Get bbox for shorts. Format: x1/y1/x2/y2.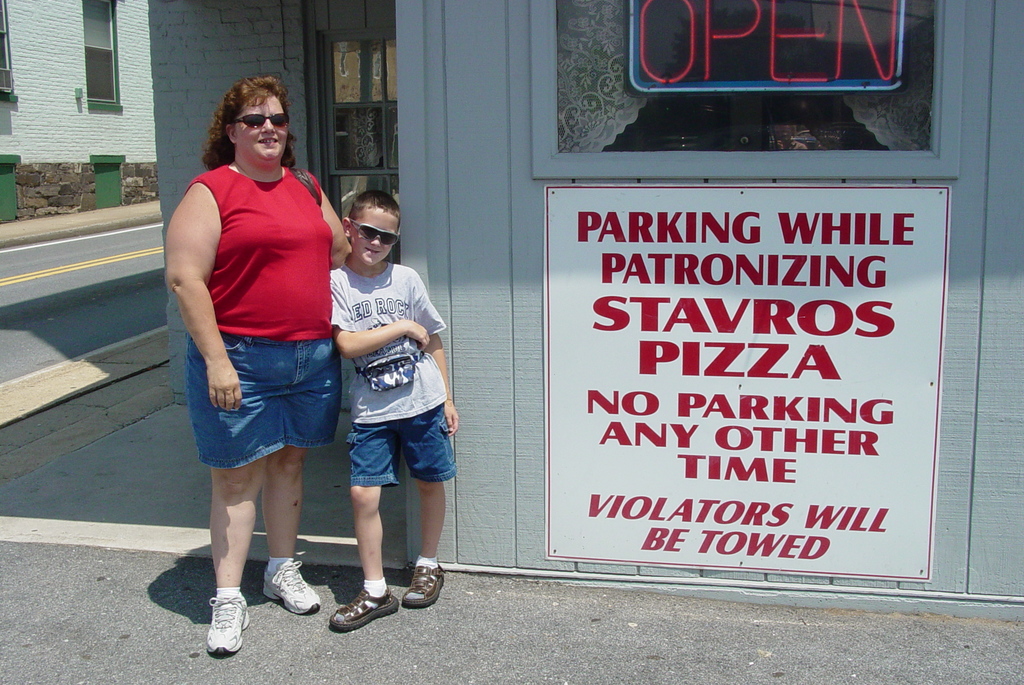
186/332/346/470.
